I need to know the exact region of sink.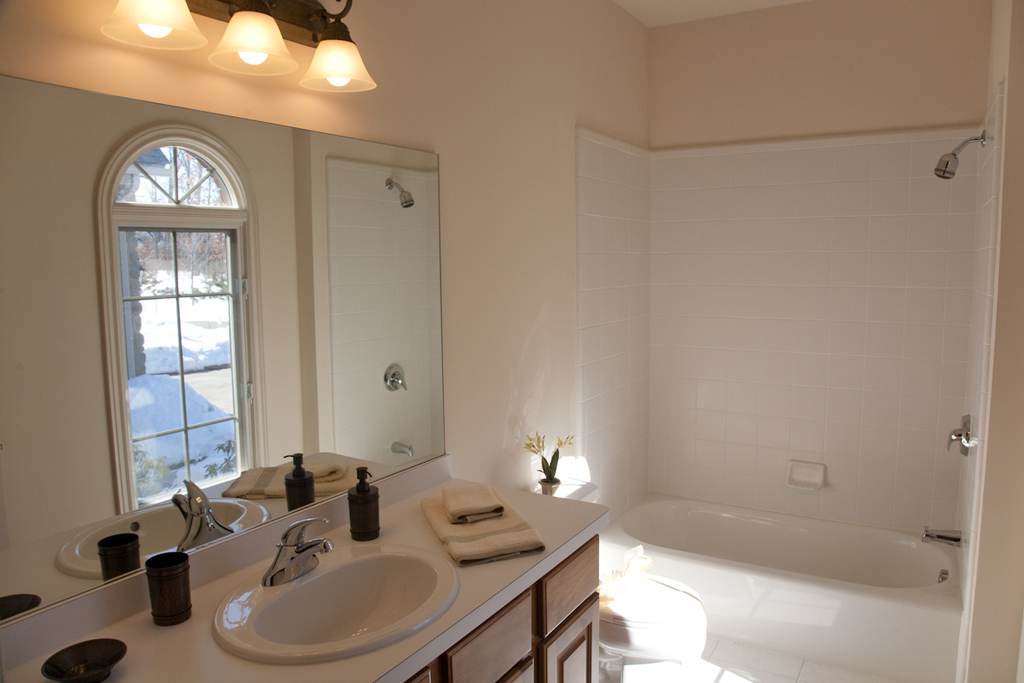
Region: 188:487:533:676.
